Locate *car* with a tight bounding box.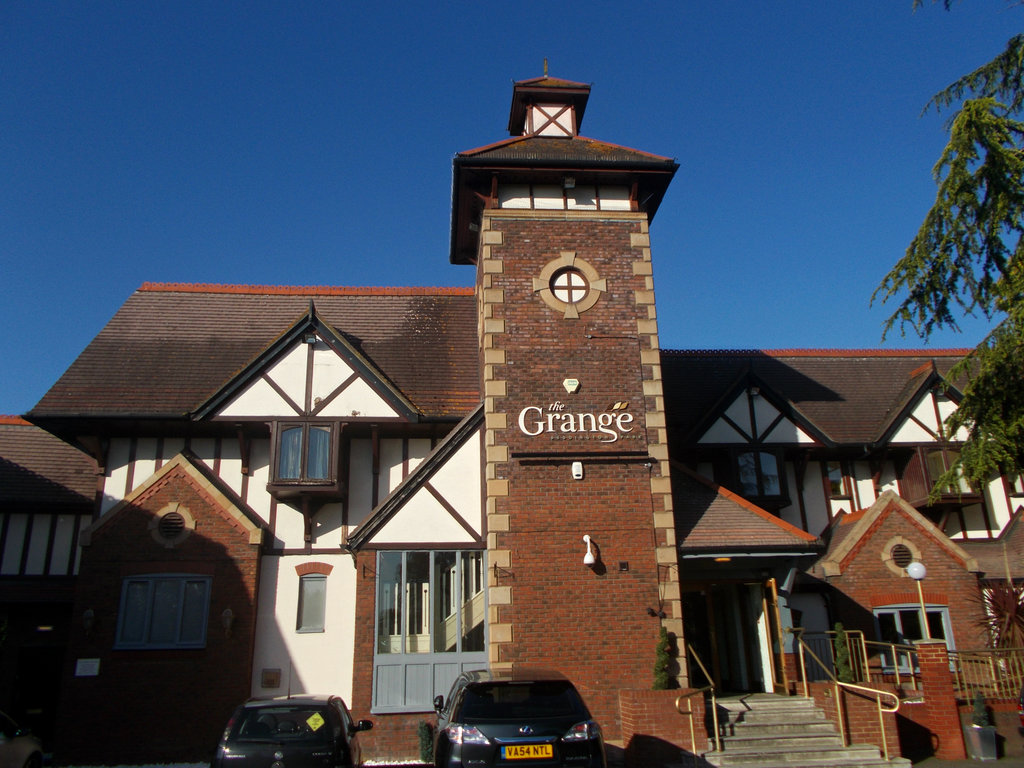
pyautogui.locateOnScreen(0, 714, 49, 767).
